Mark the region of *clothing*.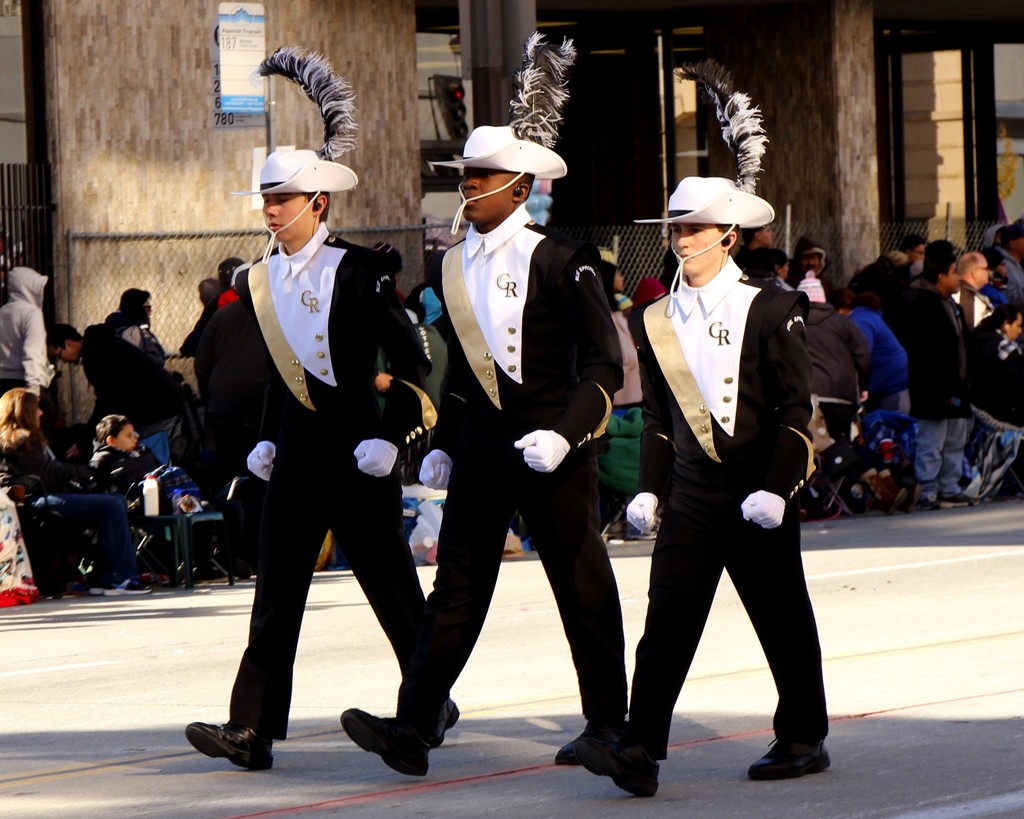
Region: rect(82, 314, 192, 437).
